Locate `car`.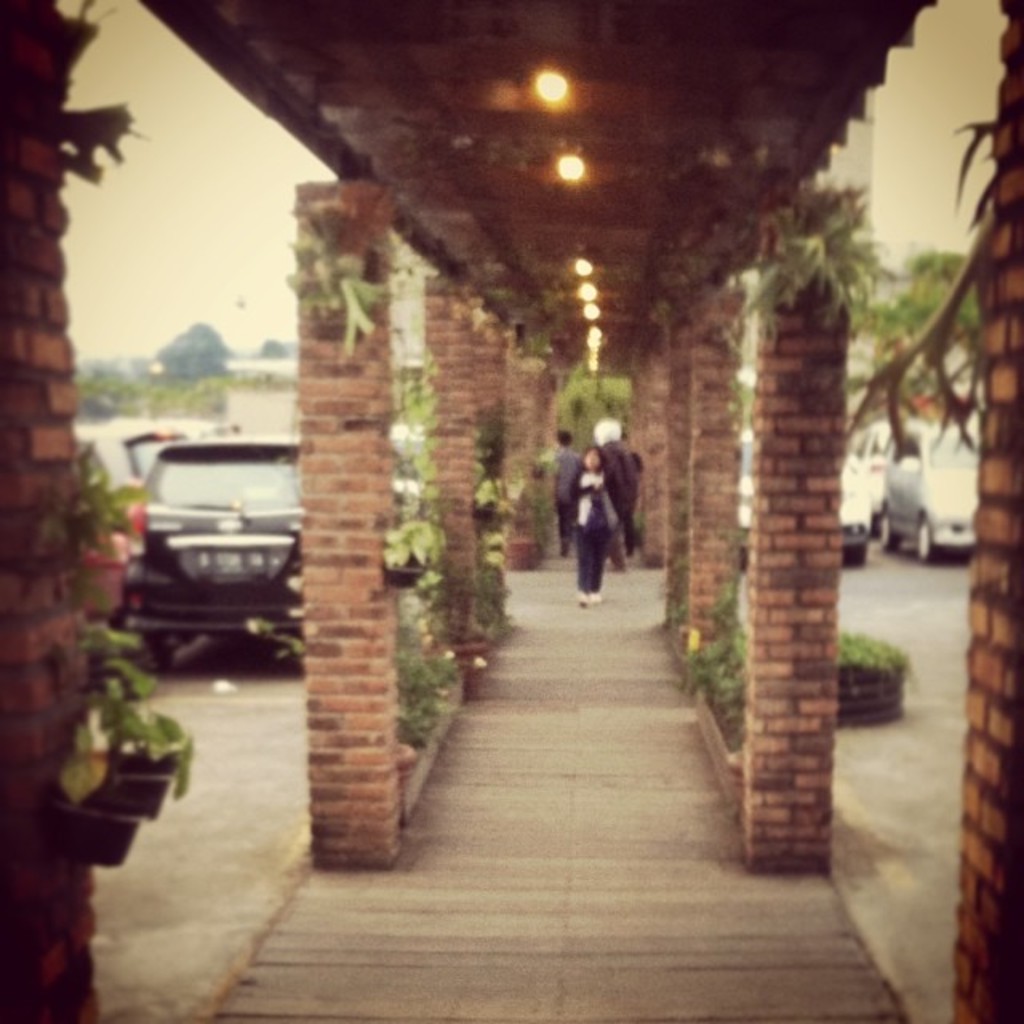
Bounding box: crop(123, 435, 298, 672).
